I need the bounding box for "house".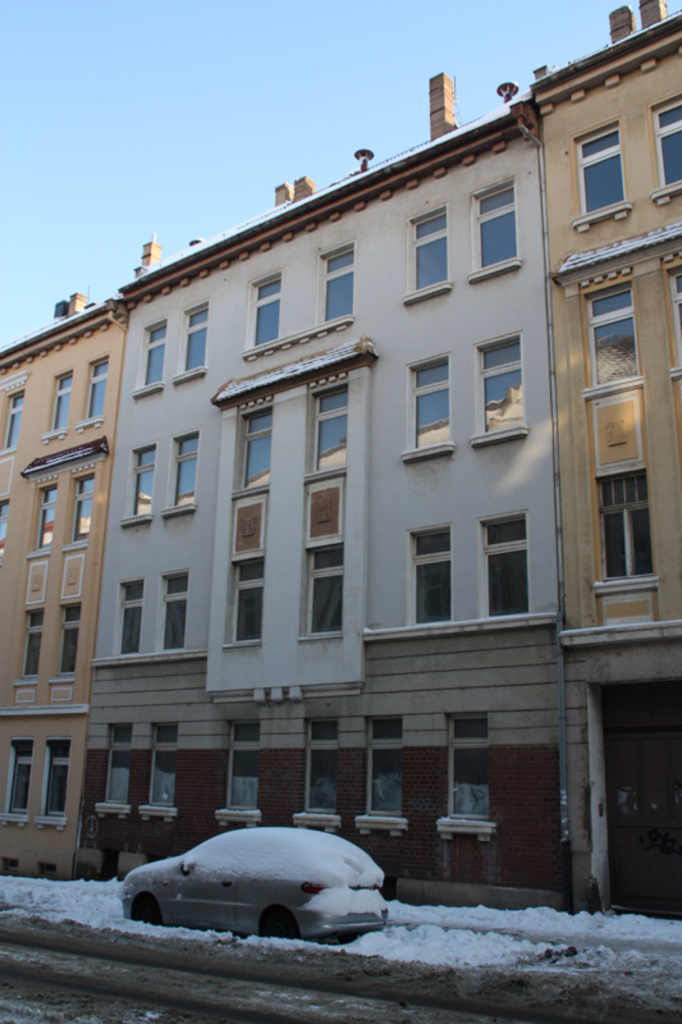
Here it is: select_region(8, 289, 127, 896).
